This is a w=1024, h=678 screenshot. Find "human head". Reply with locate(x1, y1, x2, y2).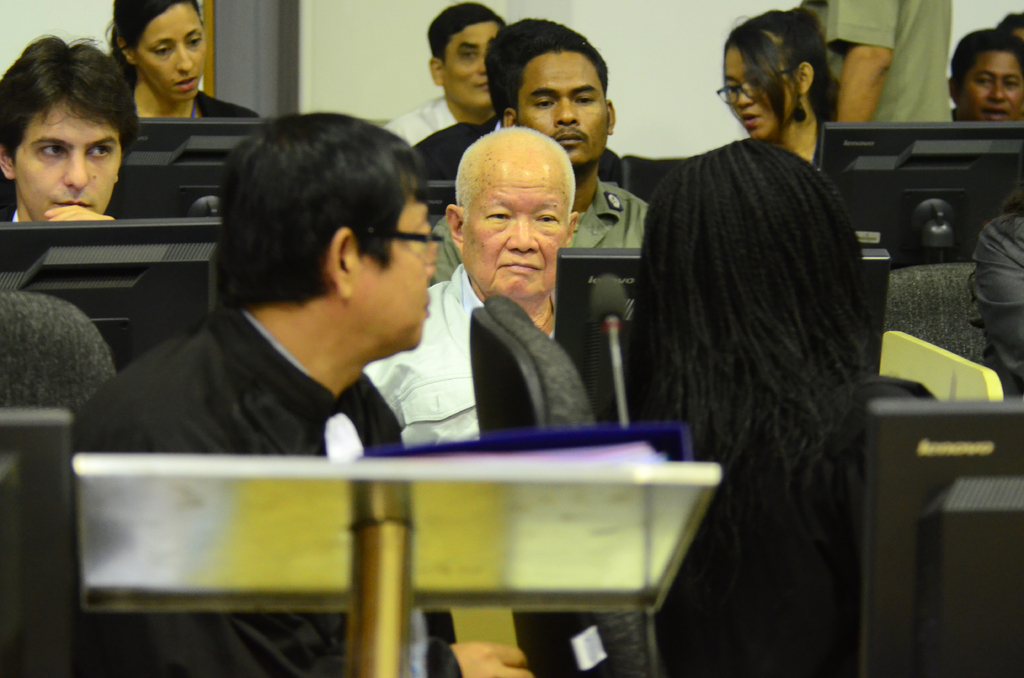
locate(445, 127, 580, 305).
